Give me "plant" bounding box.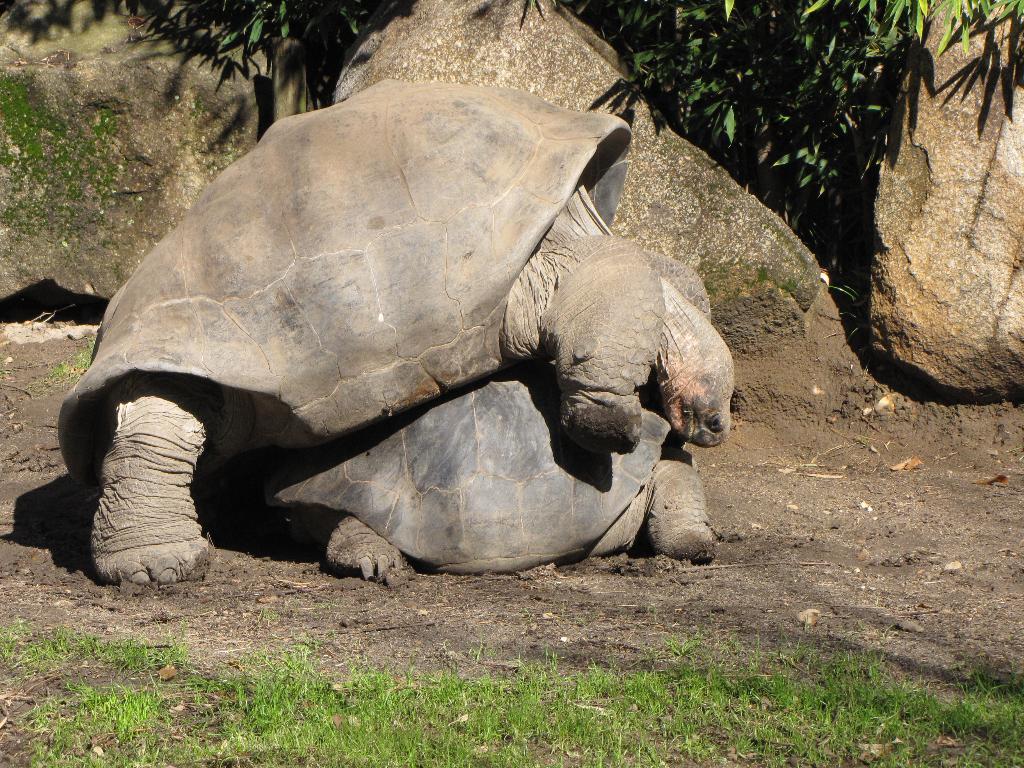
103, 0, 1023, 260.
